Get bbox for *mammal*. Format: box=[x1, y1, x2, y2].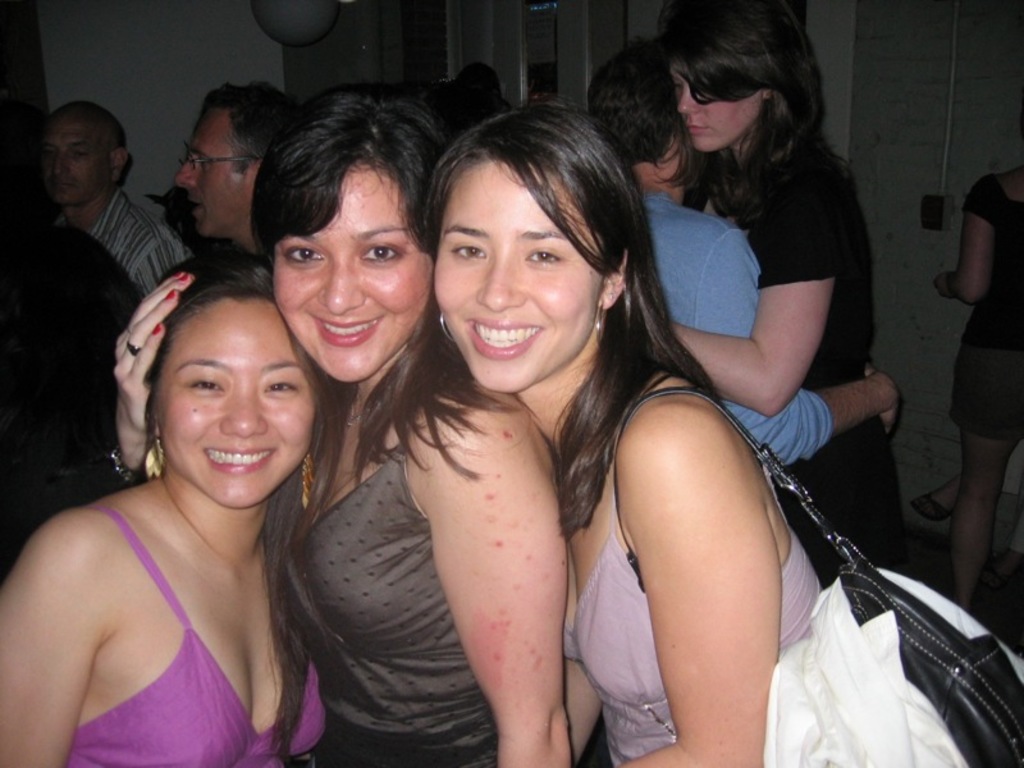
box=[105, 81, 581, 767].
